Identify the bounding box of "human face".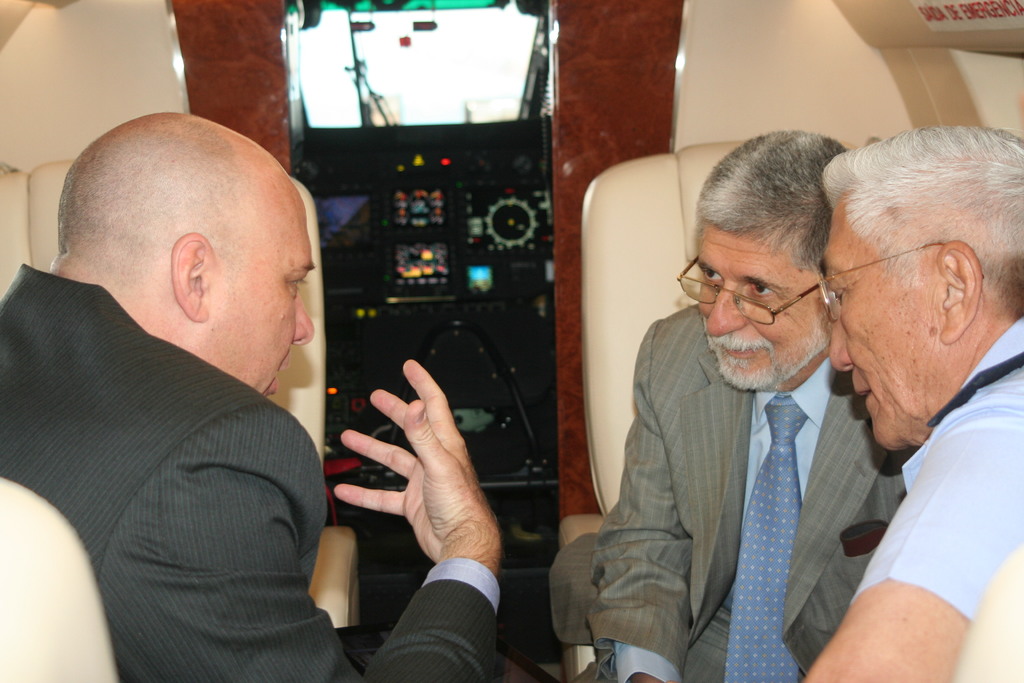
bbox(830, 201, 943, 448).
